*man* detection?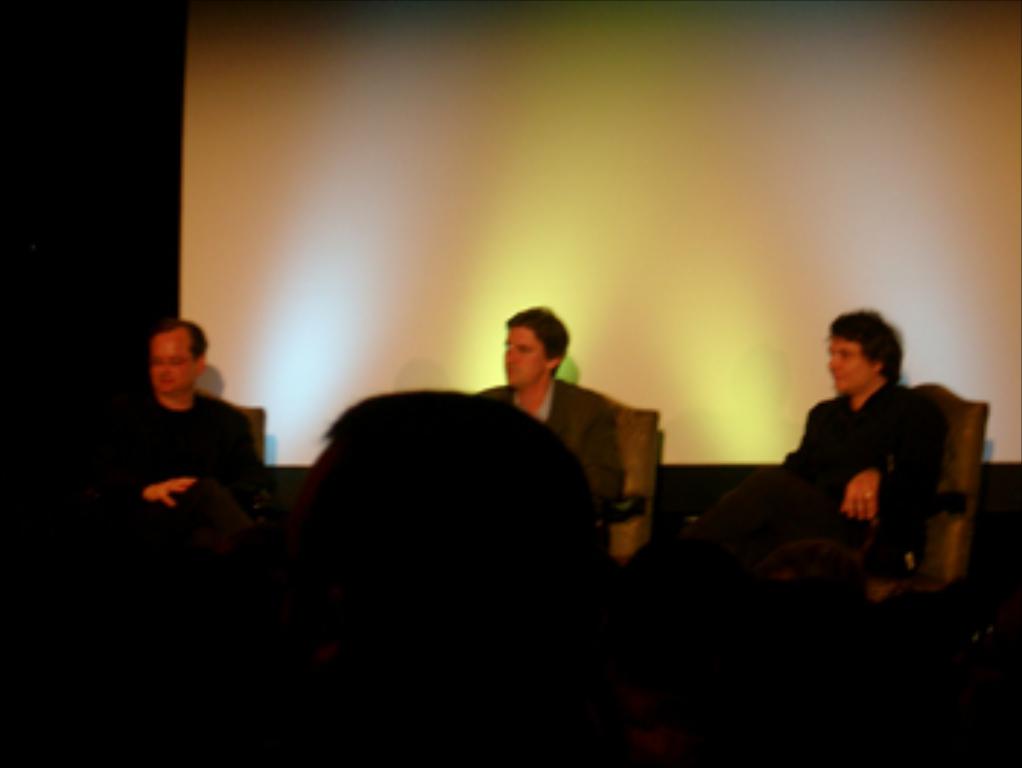
(left=117, top=318, right=269, bottom=508)
